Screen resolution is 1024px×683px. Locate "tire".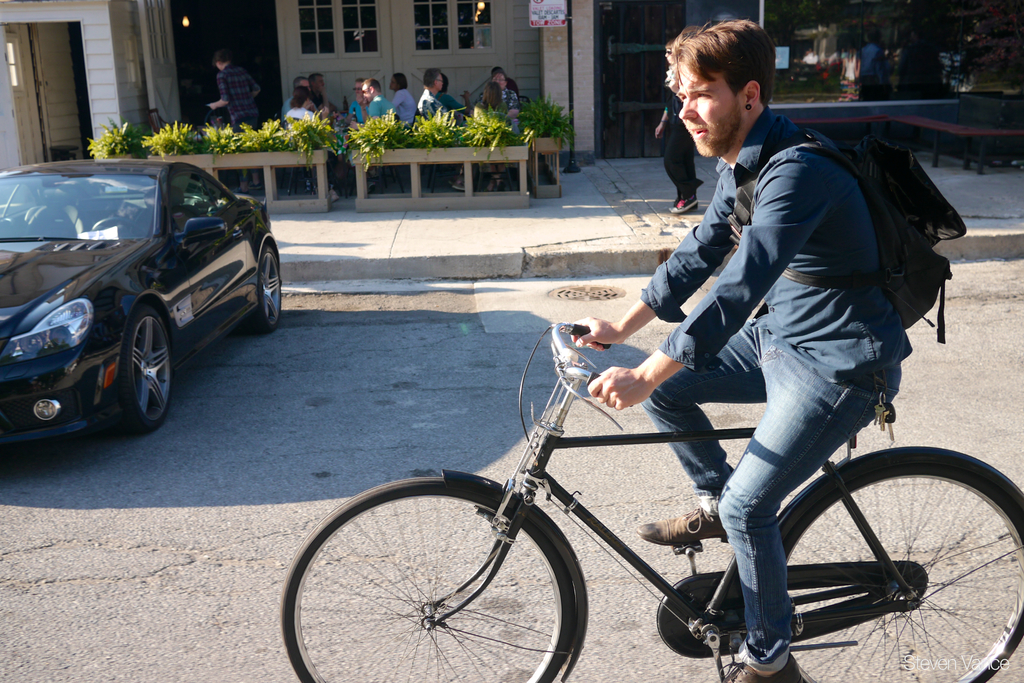
l=781, t=466, r=1023, b=682.
